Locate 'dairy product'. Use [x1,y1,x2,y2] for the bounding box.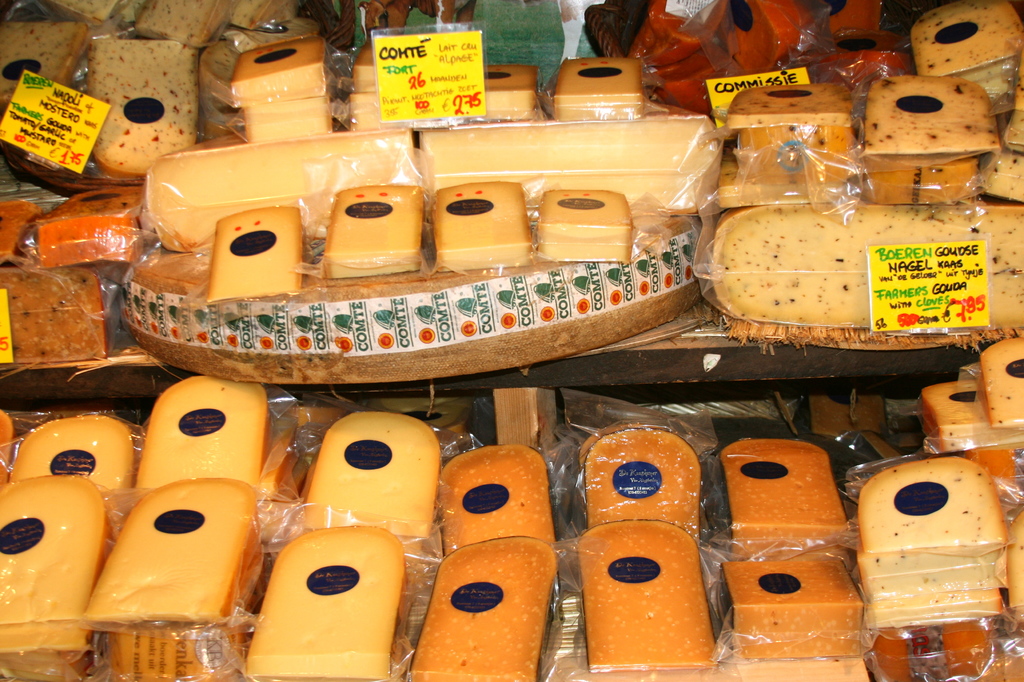
[593,427,717,531].
